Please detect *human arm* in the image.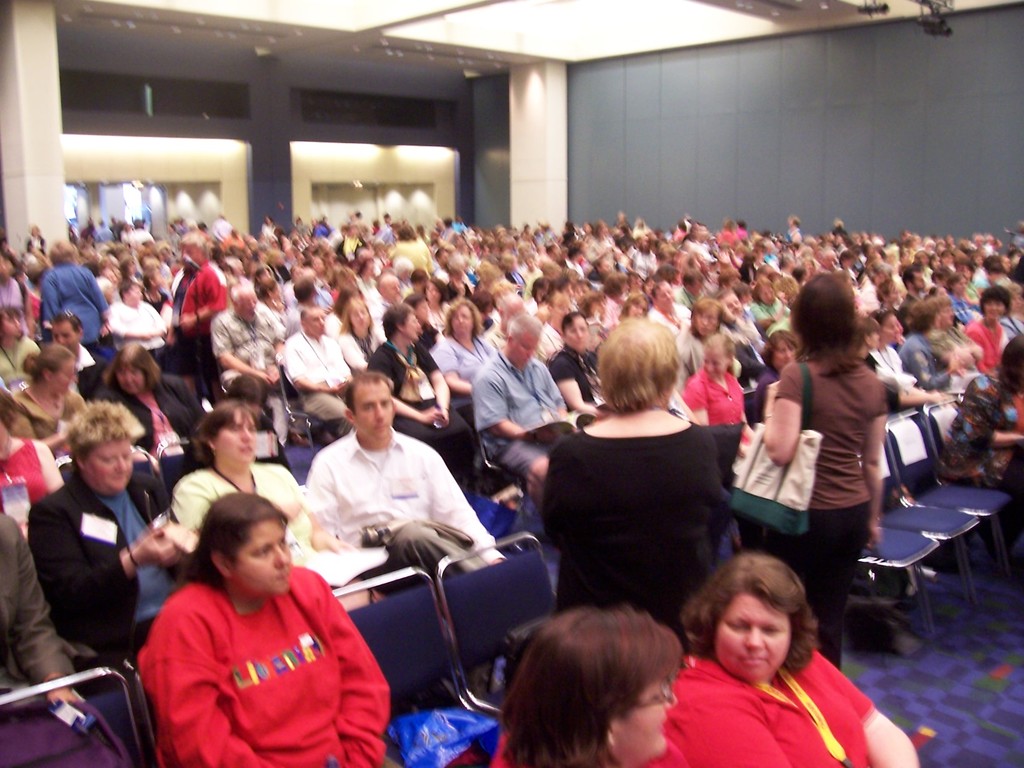
x1=280, y1=363, x2=340, y2=393.
